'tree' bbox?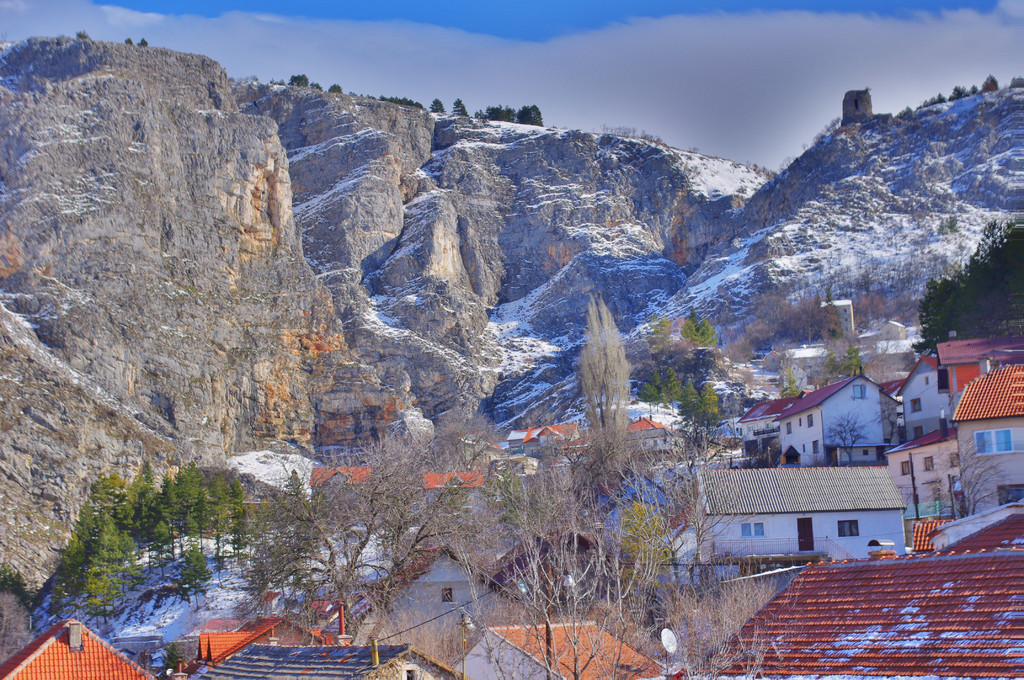
BBox(455, 99, 472, 120)
